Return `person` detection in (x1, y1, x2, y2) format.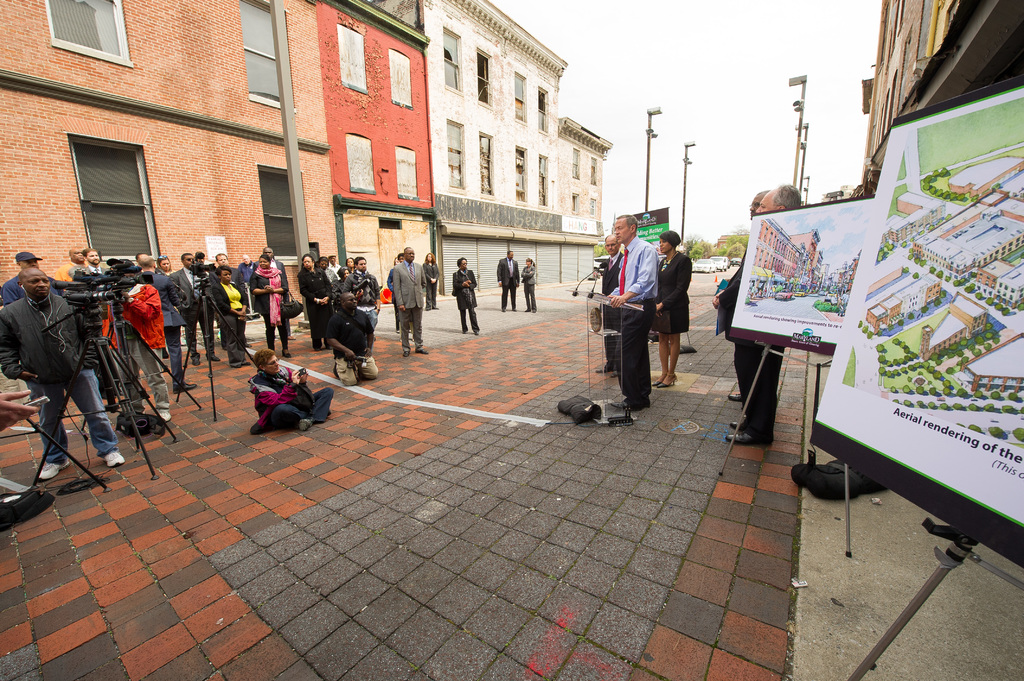
(609, 220, 660, 410).
